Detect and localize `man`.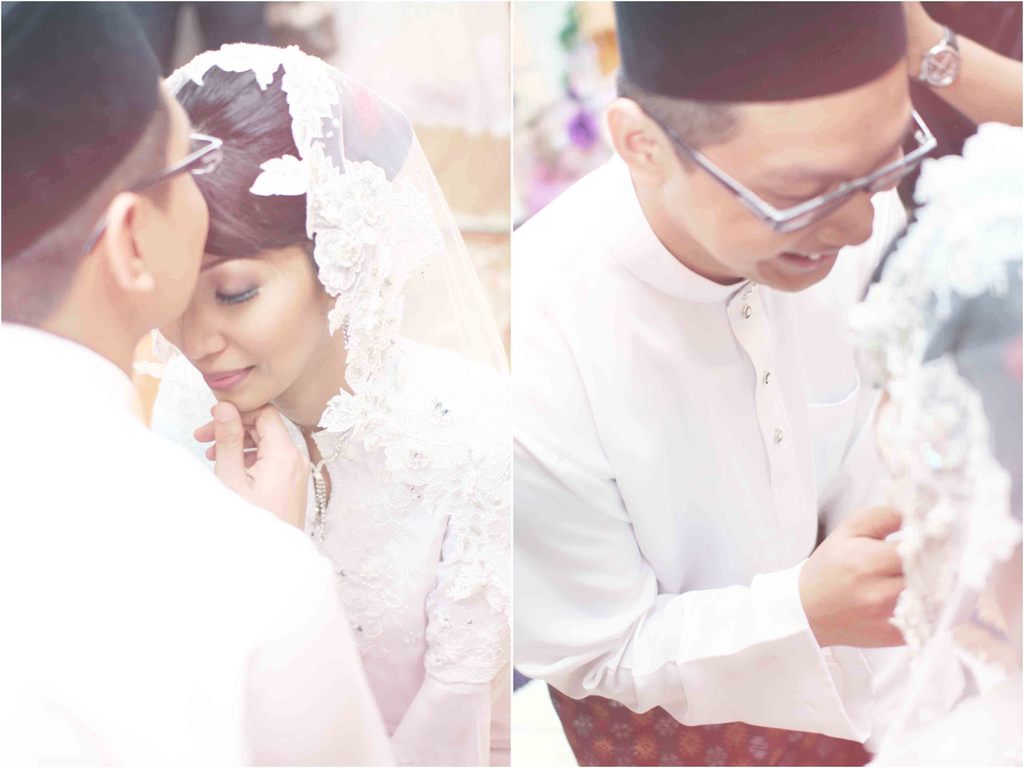
Localized at region(526, 0, 1023, 765).
